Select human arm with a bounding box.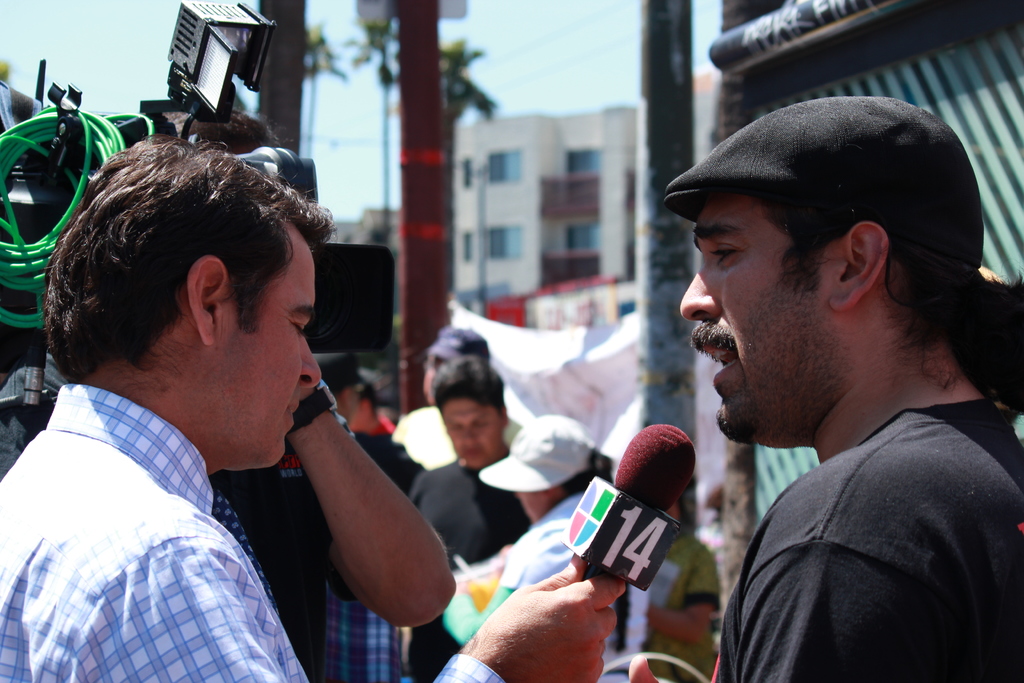
x1=86 y1=520 x2=630 y2=682.
